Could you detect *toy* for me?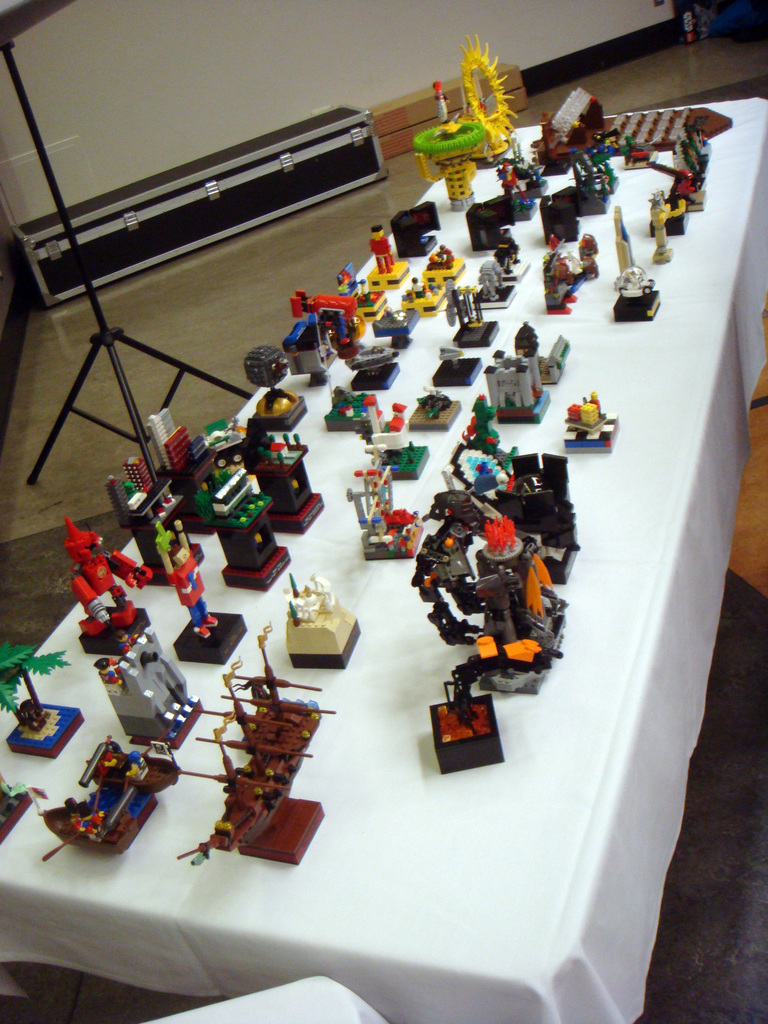
Detection result: x1=434, y1=440, x2=513, y2=505.
